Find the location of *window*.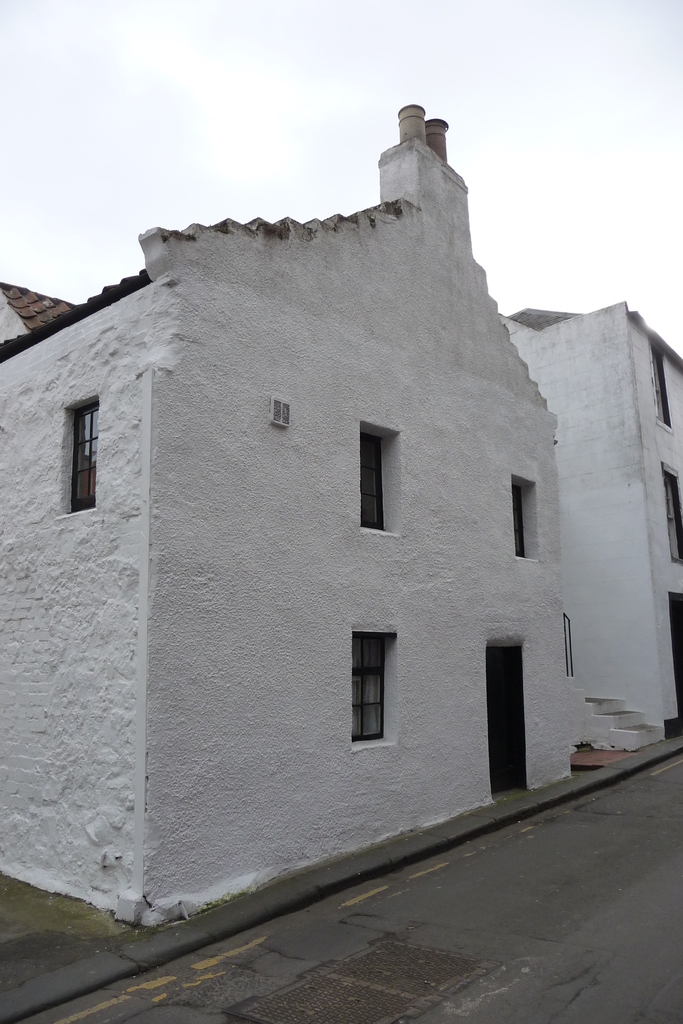
Location: <bbox>351, 636, 391, 746</bbox>.
